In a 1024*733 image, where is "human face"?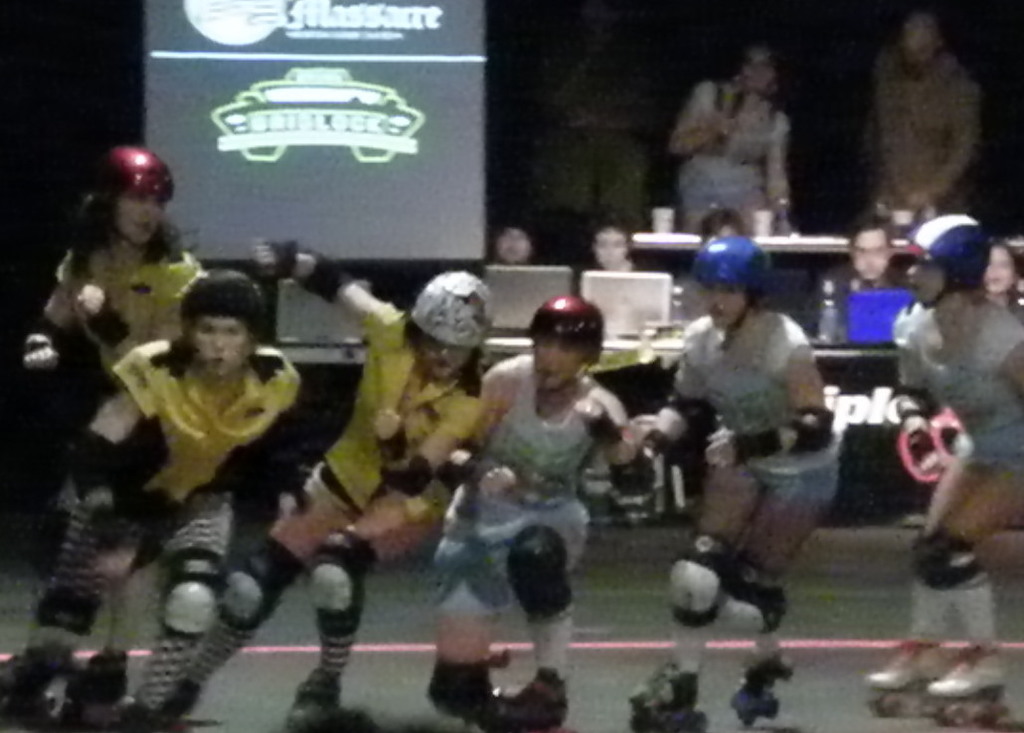
region(423, 337, 472, 380).
